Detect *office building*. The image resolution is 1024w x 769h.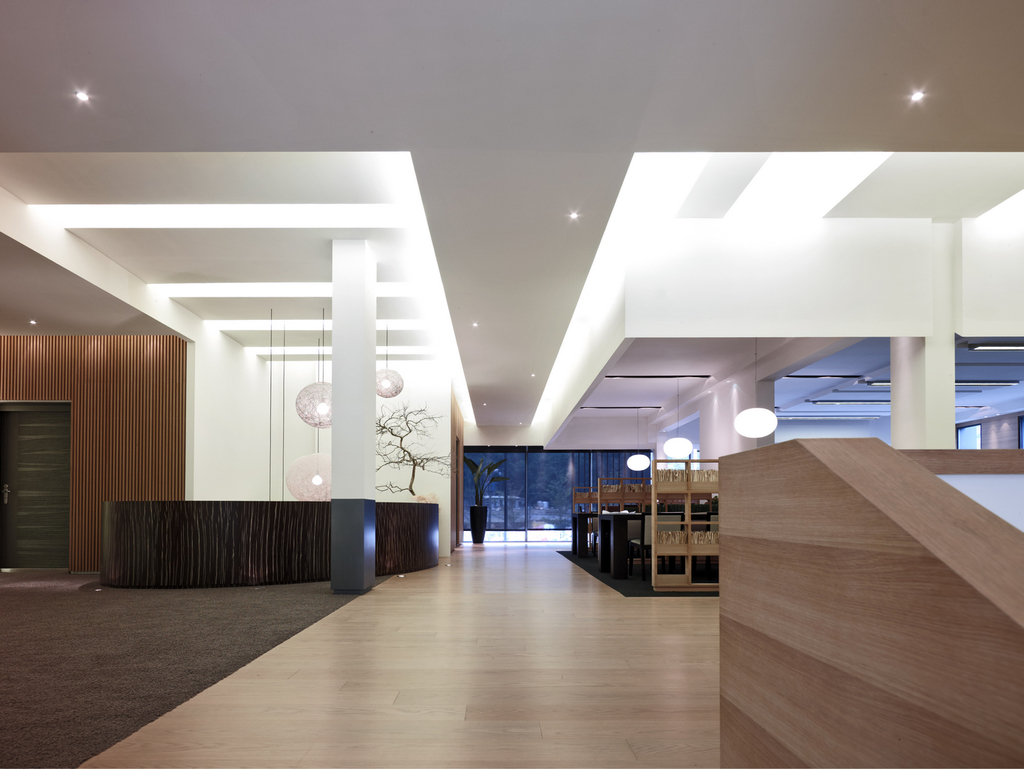
locate(0, 0, 1023, 768).
